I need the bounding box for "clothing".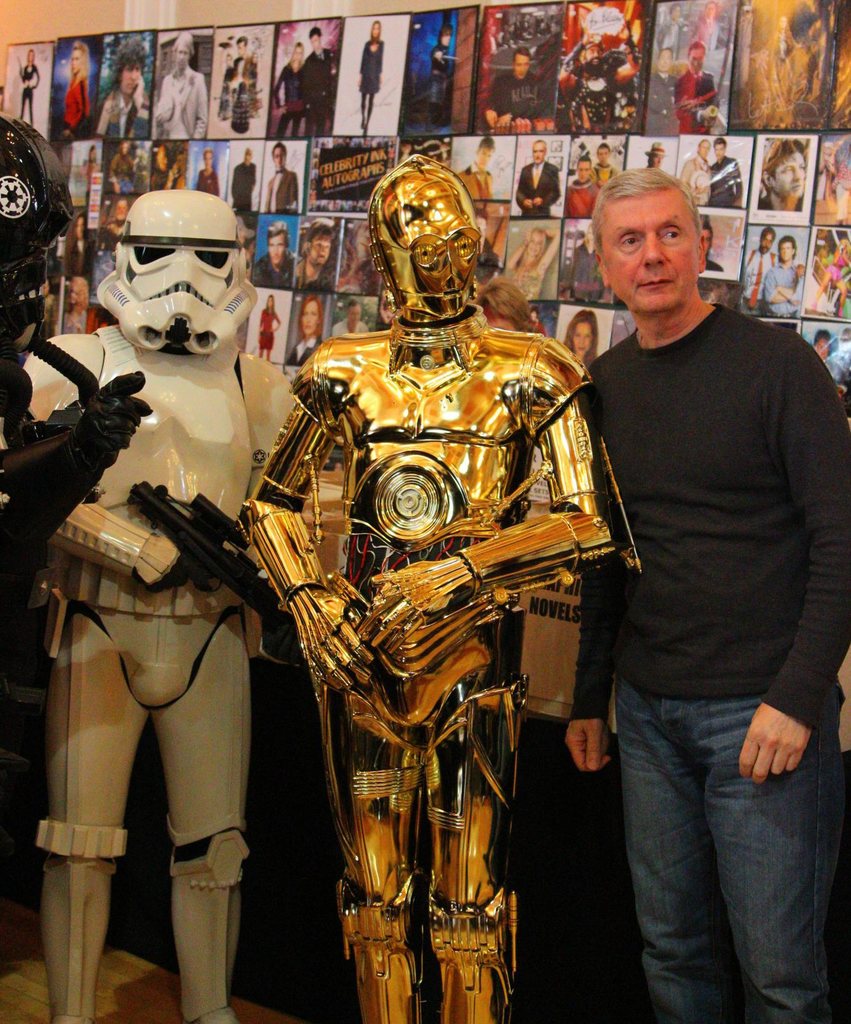
Here it is: select_region(110, 151, 140, 195).
